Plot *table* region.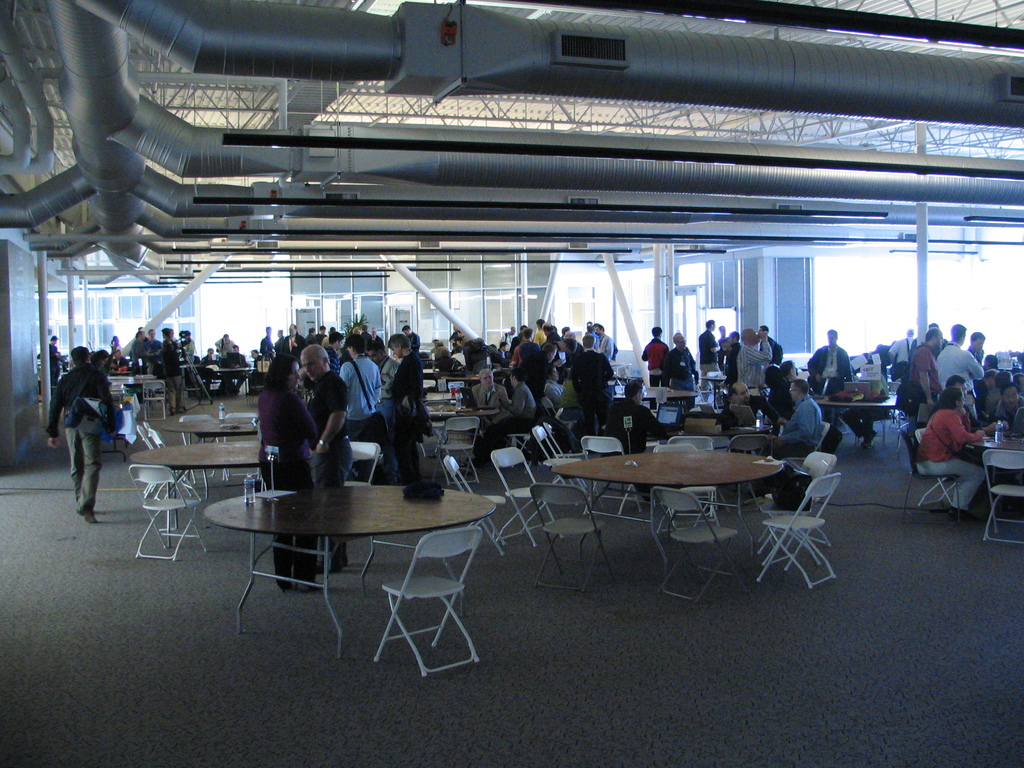
Plotted at rect(657, 423, 772, 444).
